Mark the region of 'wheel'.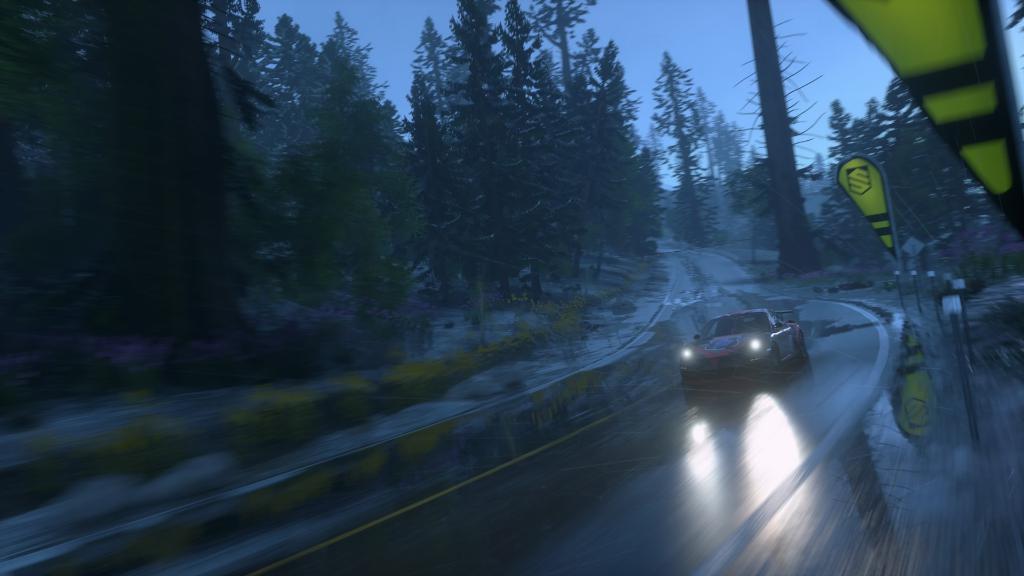
Region: crop(794, 330, 811, 365).
